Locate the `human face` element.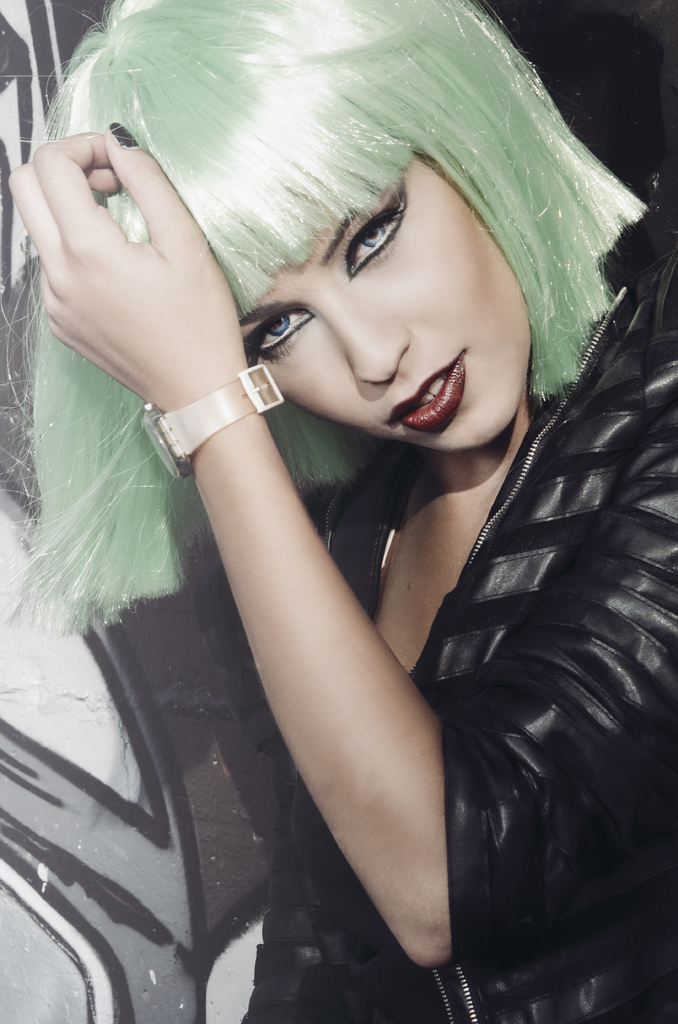
Element bbox: box(205, 117, 565, 467).
